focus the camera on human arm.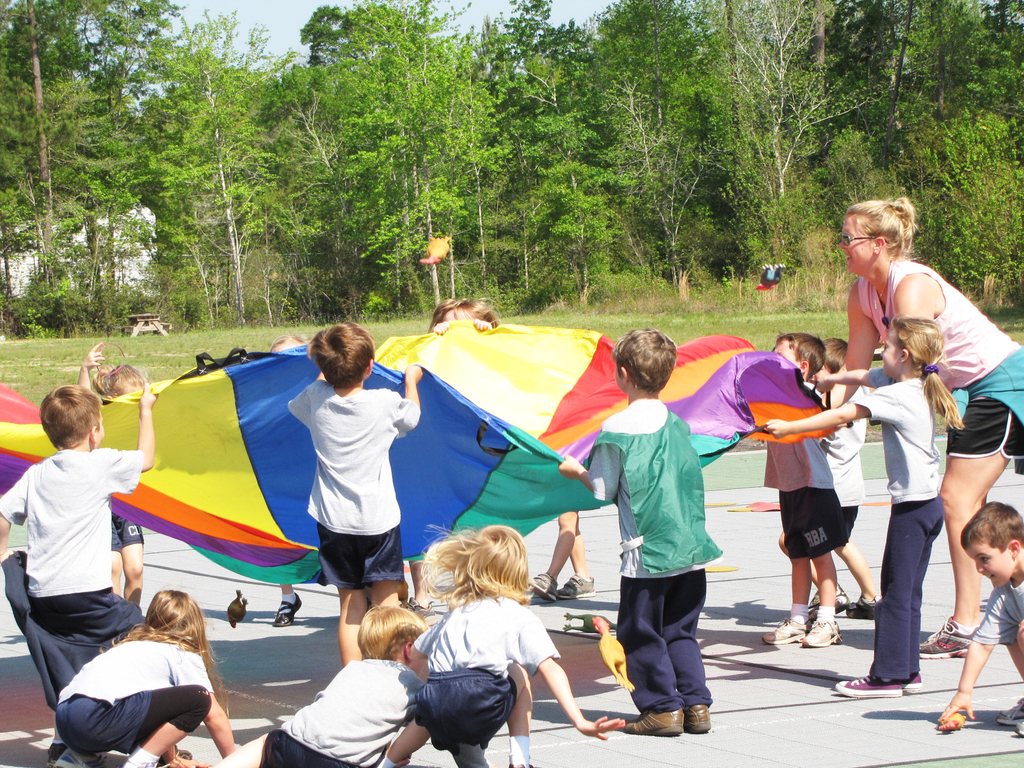
Focus region: 287:373:324:425.
